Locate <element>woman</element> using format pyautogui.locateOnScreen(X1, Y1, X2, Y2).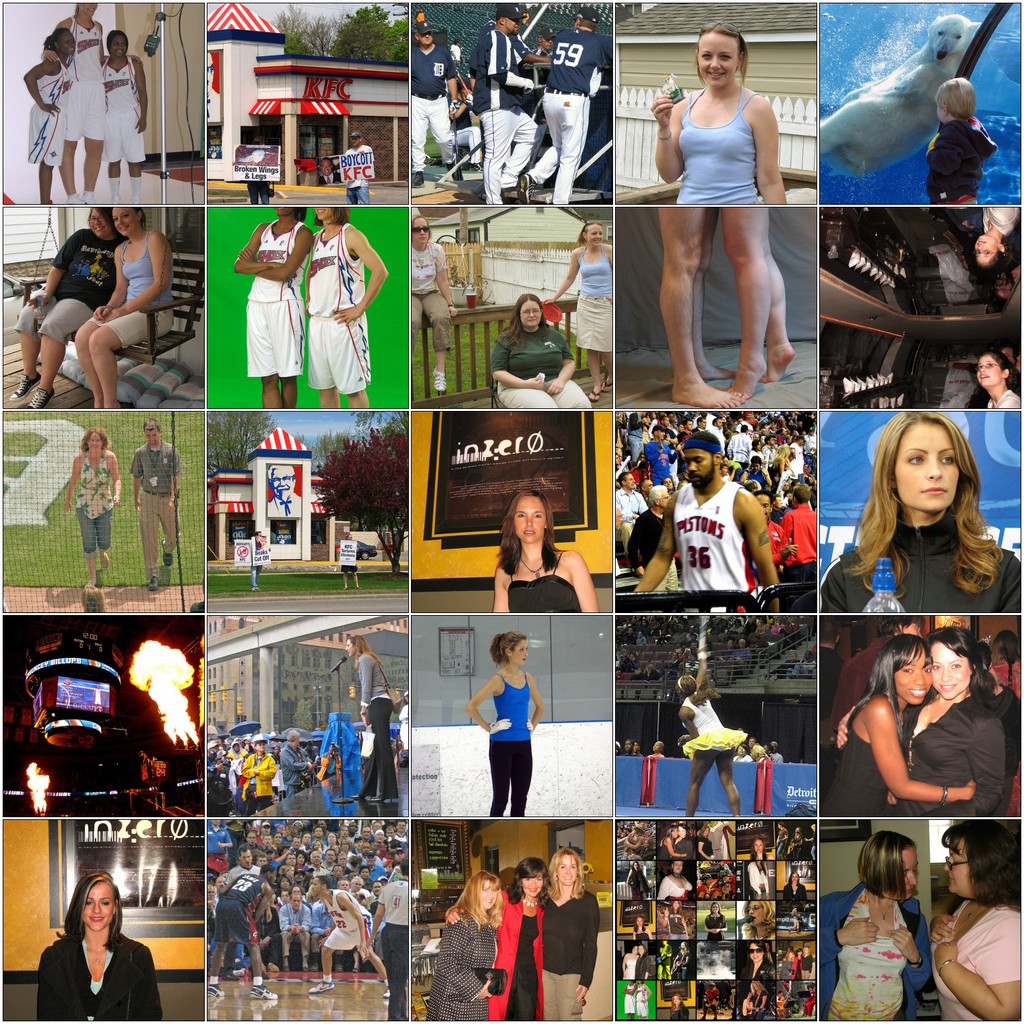
pyautogui.locateOnScreen(532, 846, 596, 1023).
